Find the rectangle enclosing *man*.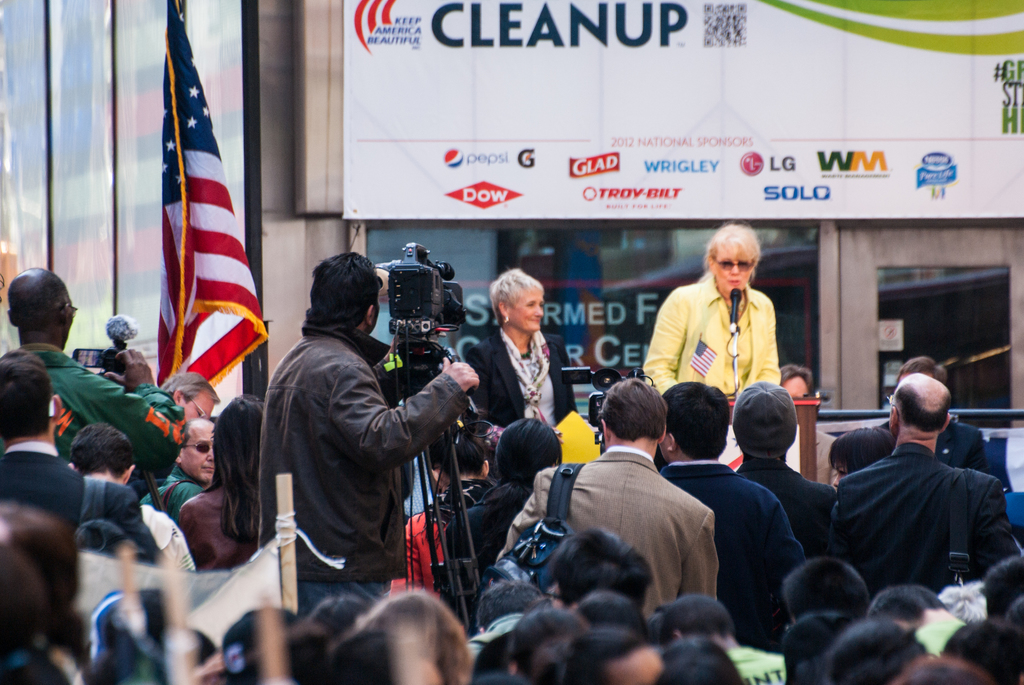
crop(497, 374, 719, 615).
